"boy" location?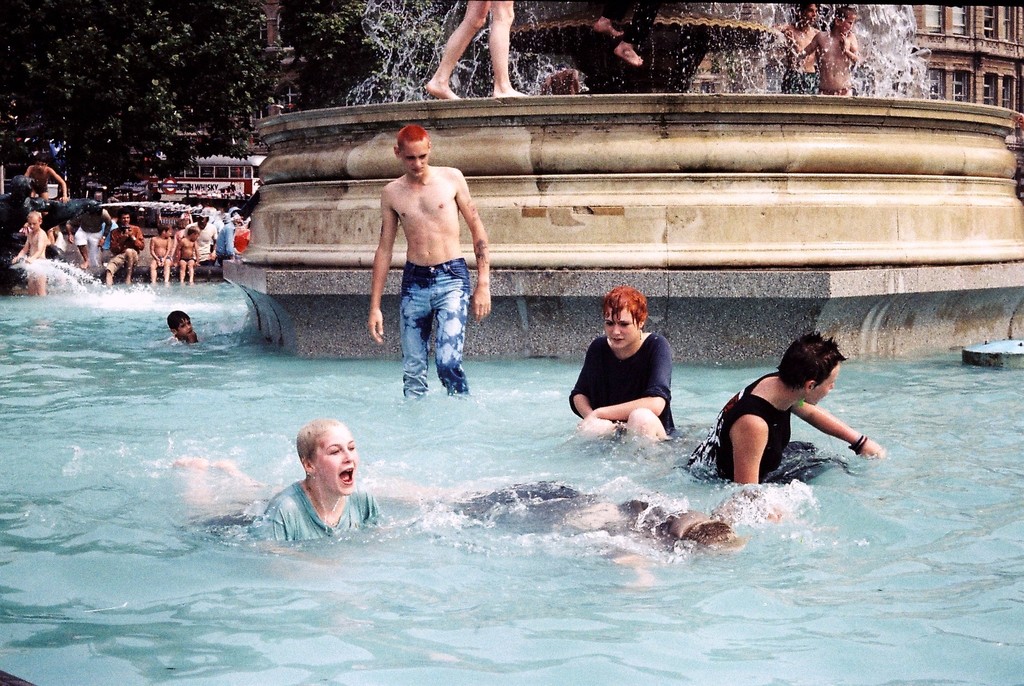
region(796, 6, 859, 96)
